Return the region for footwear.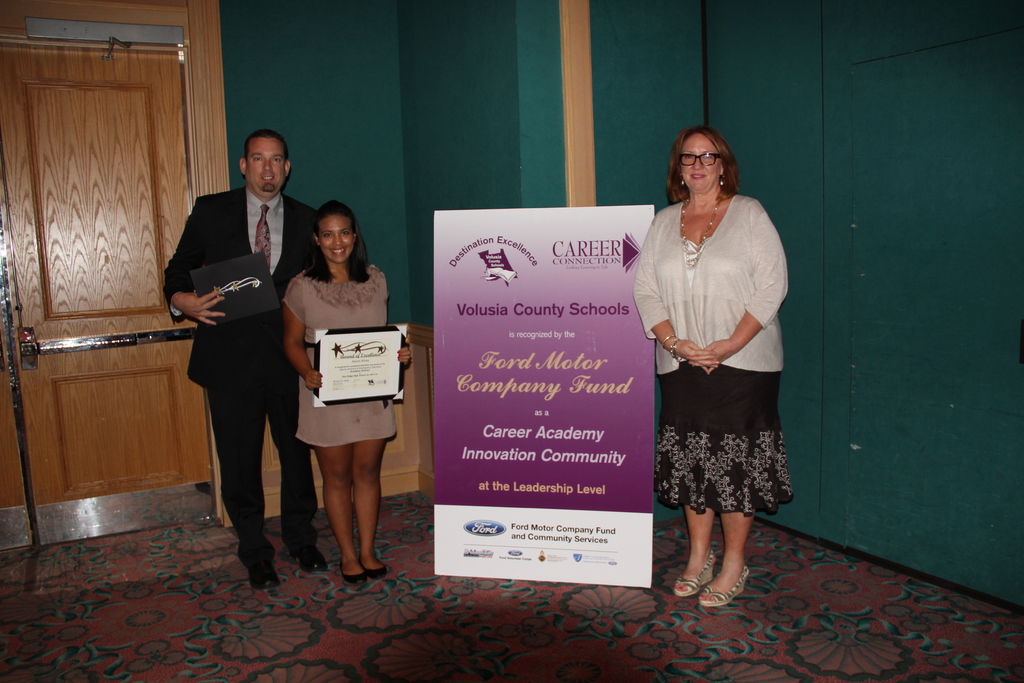
detection(697, 561, 751, 605).
